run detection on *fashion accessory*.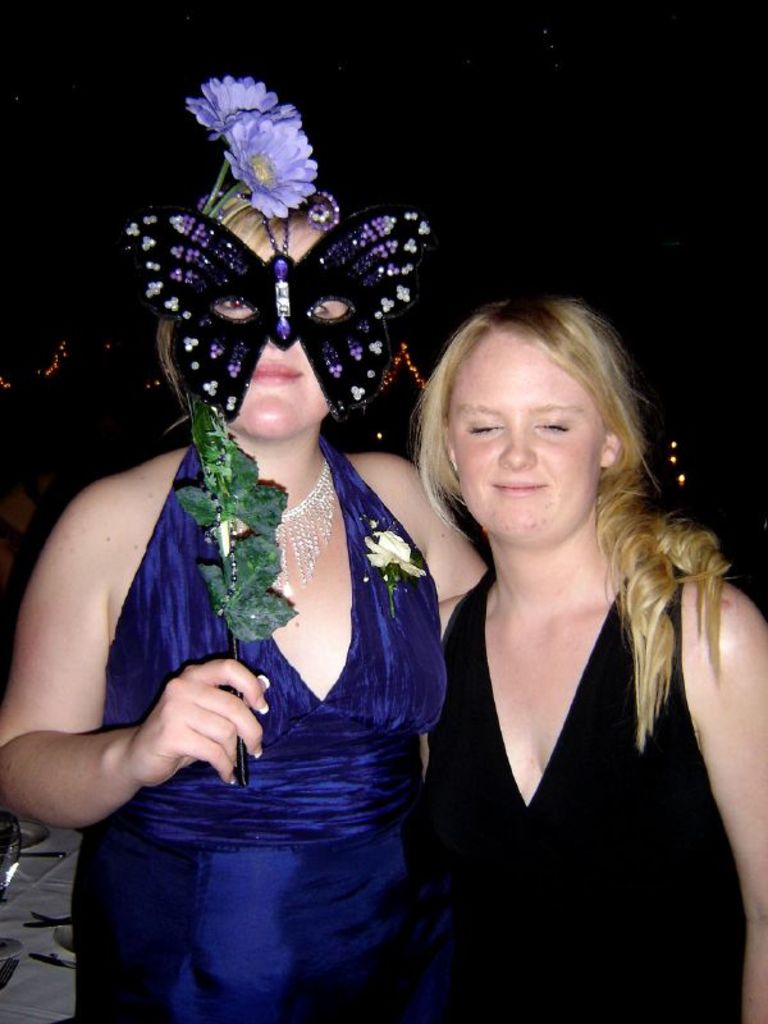
Result: box=[183, 72, 352, 224].
